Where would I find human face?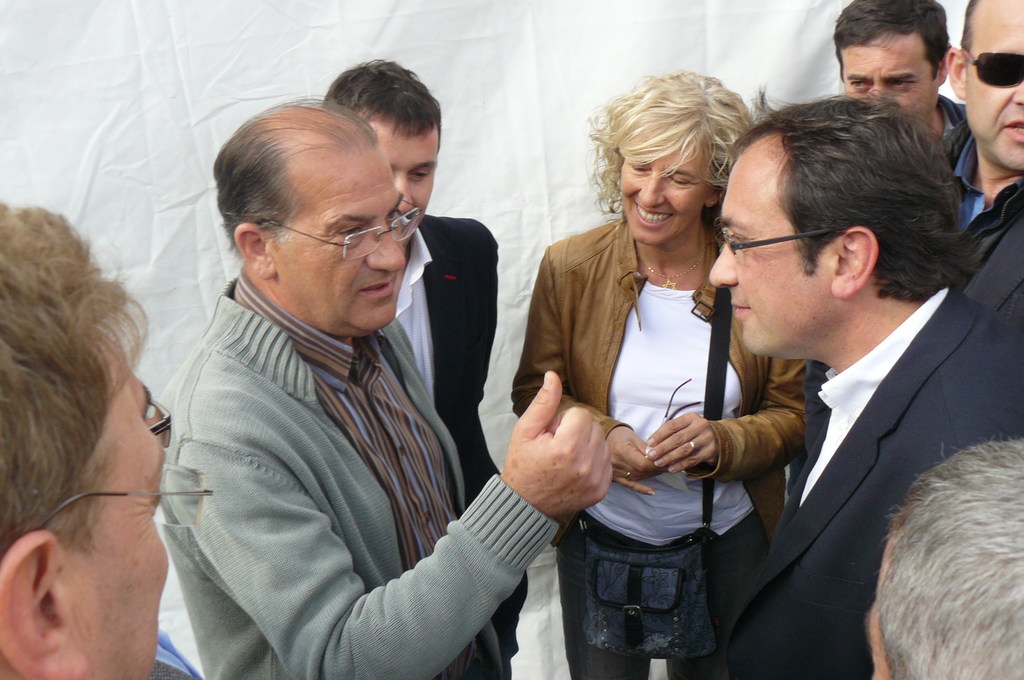
At <region>964, 0, 1023, 172</region>.
